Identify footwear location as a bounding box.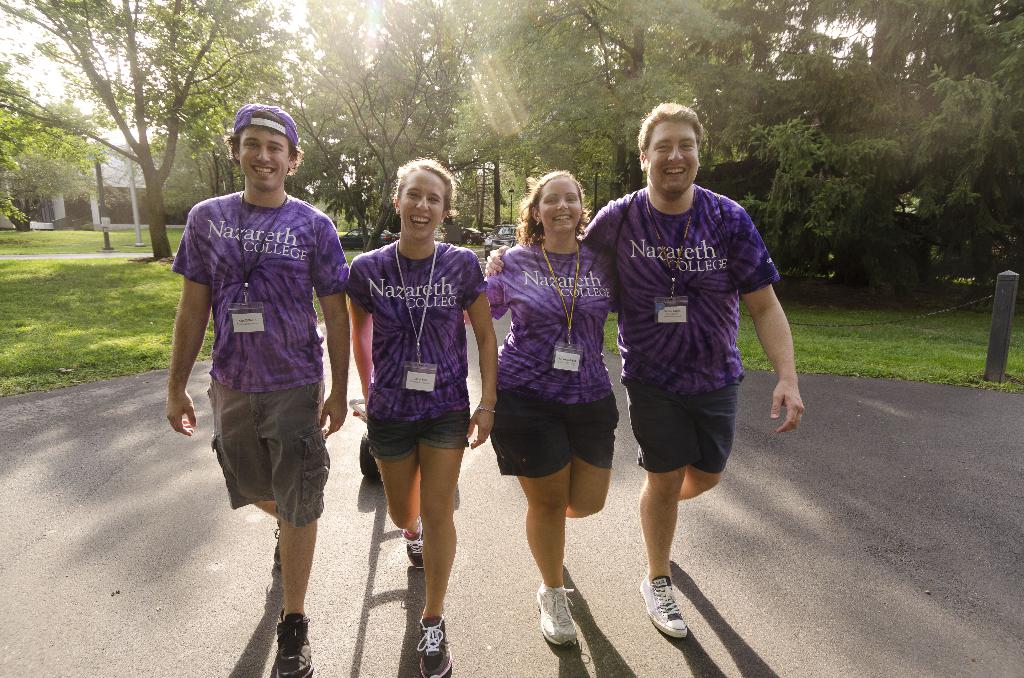
399 517 420 575.
